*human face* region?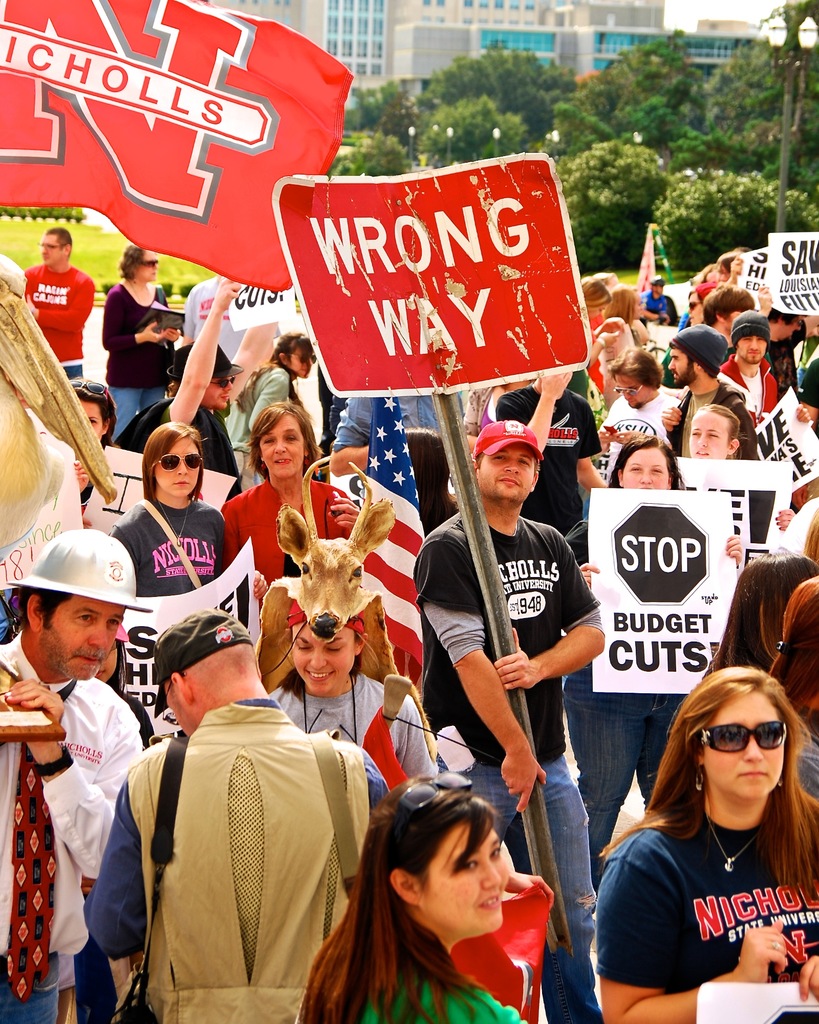
162:678:190:736
